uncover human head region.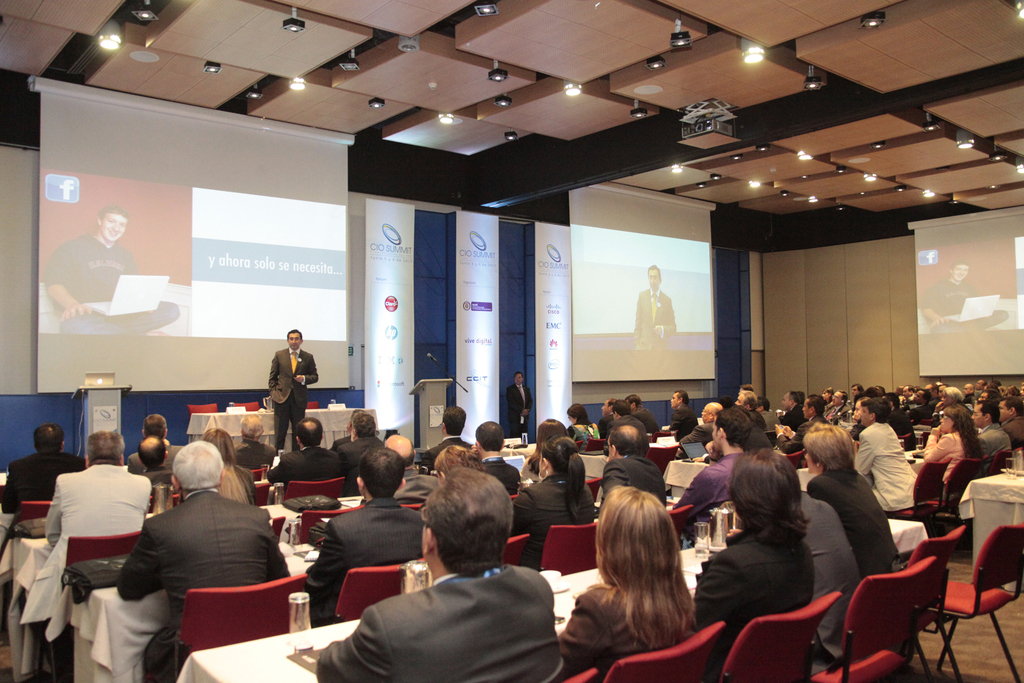
Uncovered: 138/436/169/472.
